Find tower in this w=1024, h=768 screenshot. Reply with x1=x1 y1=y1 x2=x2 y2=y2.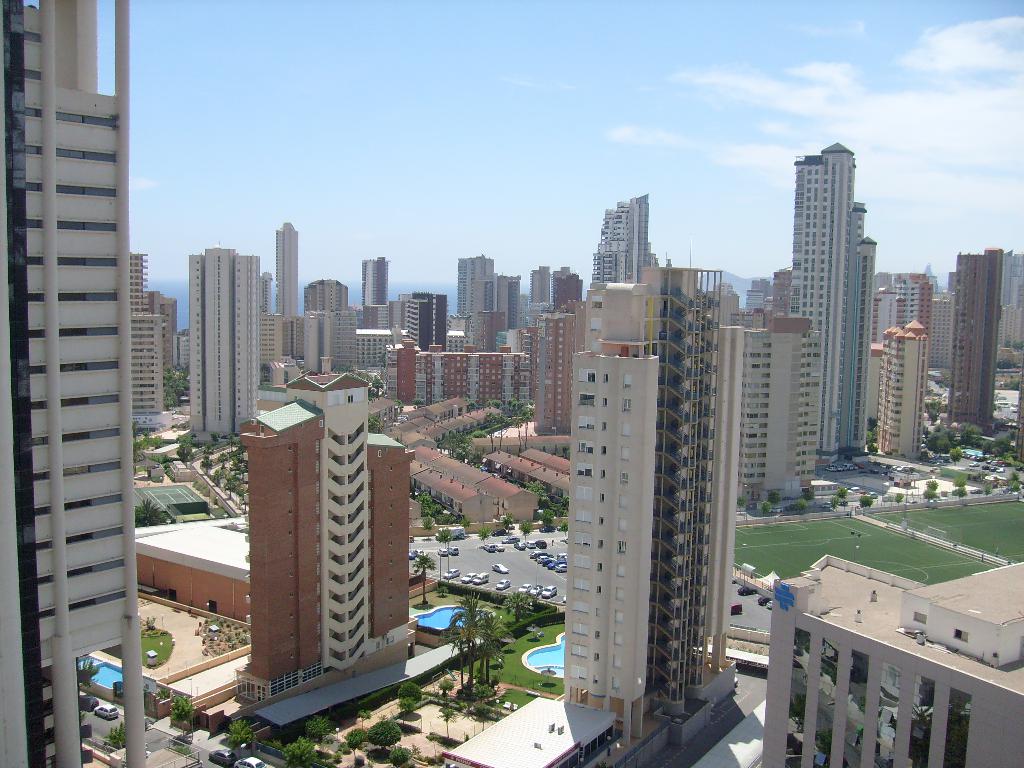
x1=358 y1=256 x2=392 y2=316.
